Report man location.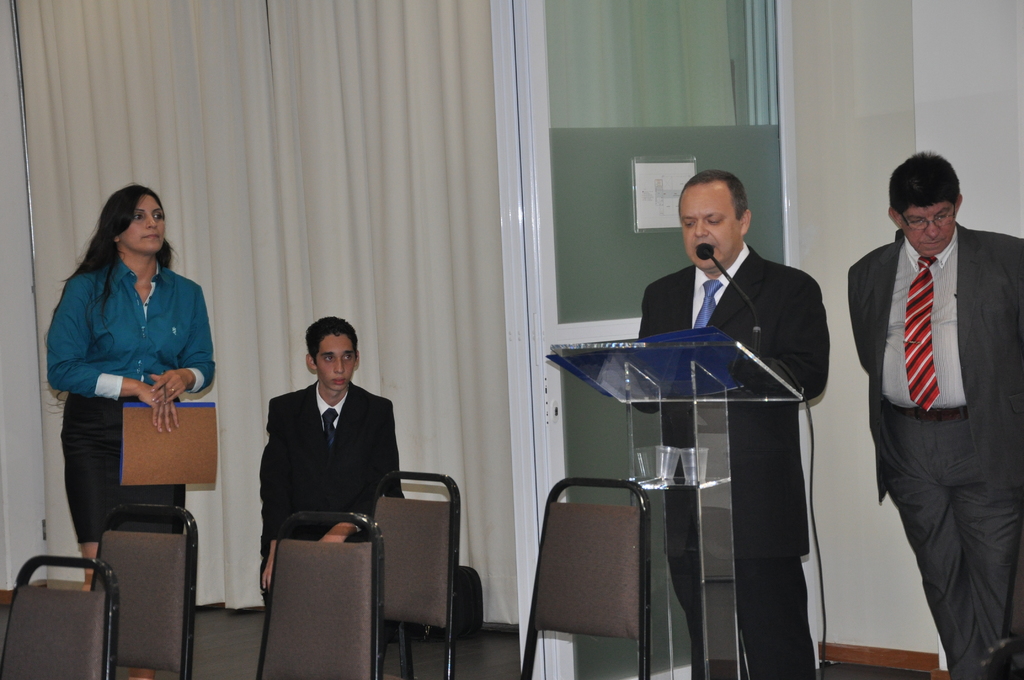
Report: (x1=840, y1=137, x2=1012, y2=679).
